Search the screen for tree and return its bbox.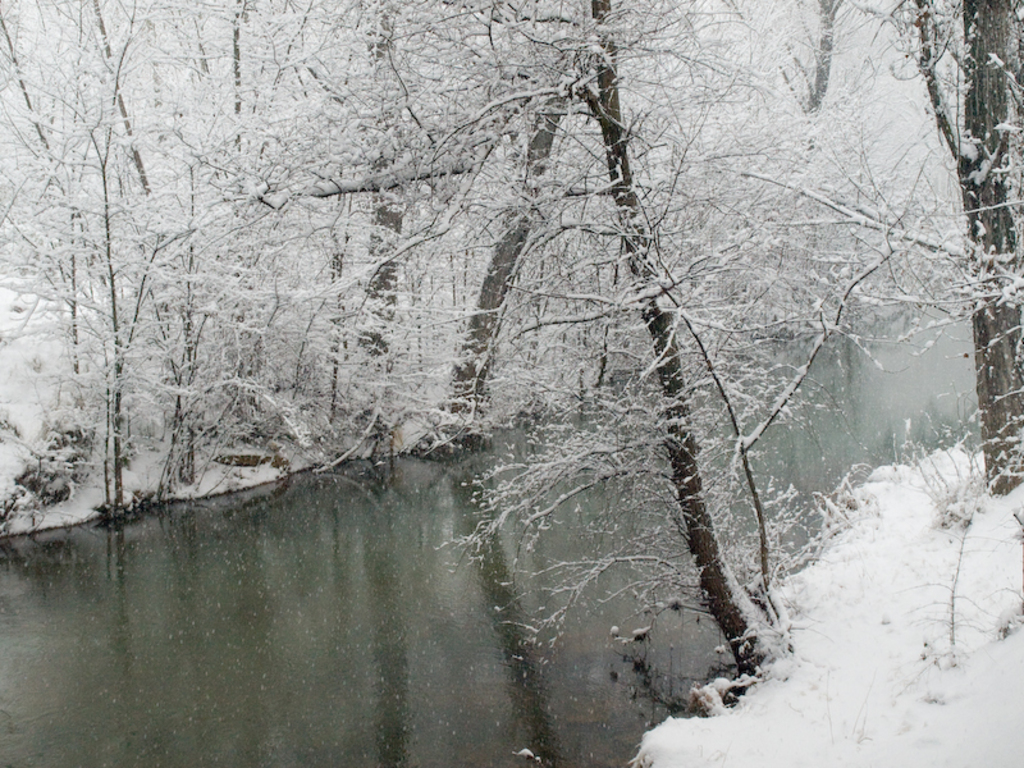
Found: Rect(897, 0, 1023, 499).
